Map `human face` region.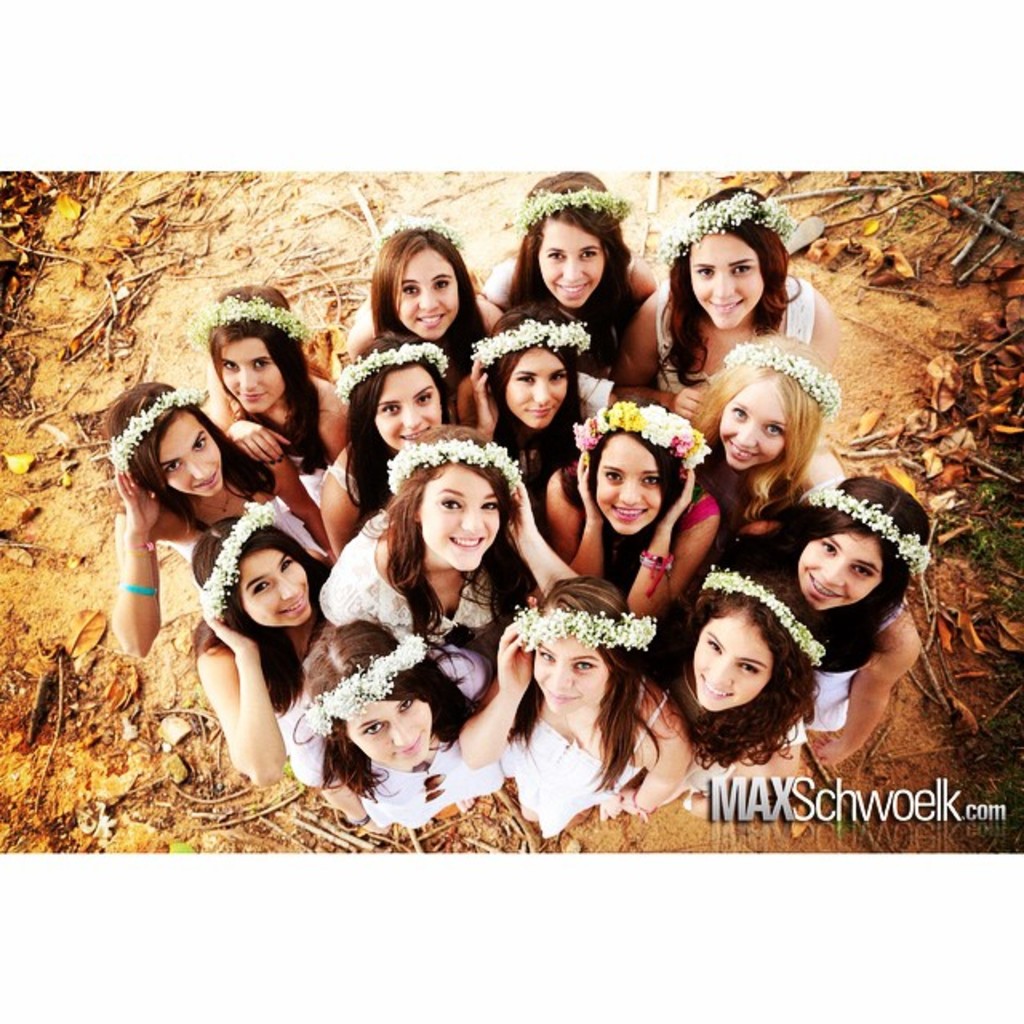
Mapped to (left=691, top=235, right=757, bottom=331).
